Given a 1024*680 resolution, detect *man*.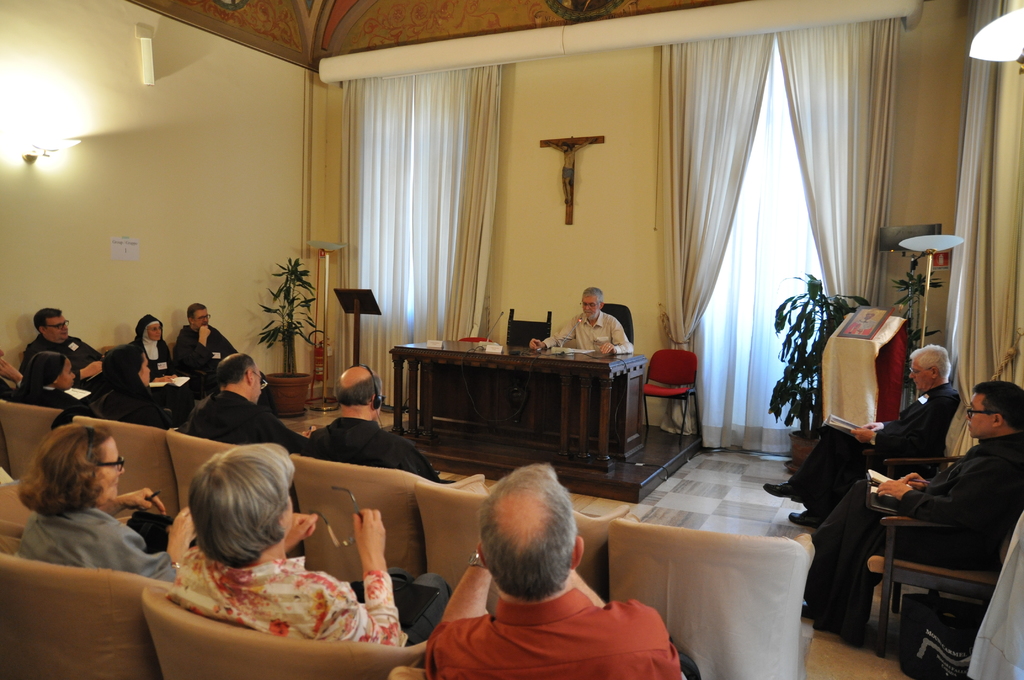
[529, 286, 635, 357].
